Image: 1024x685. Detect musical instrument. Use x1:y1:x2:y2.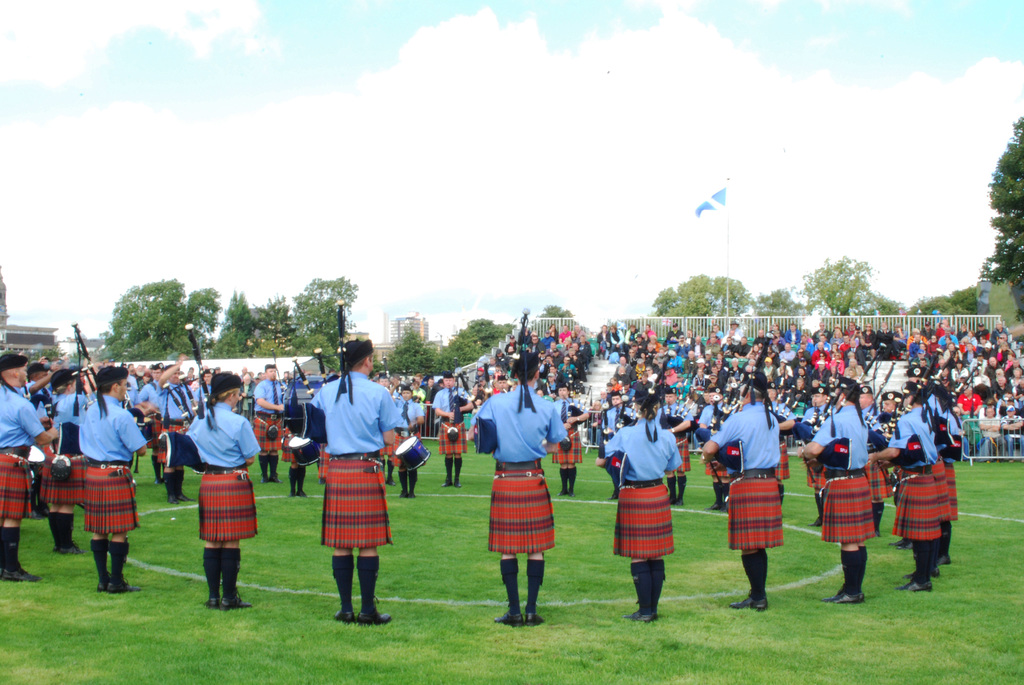
474:312:536:457.
